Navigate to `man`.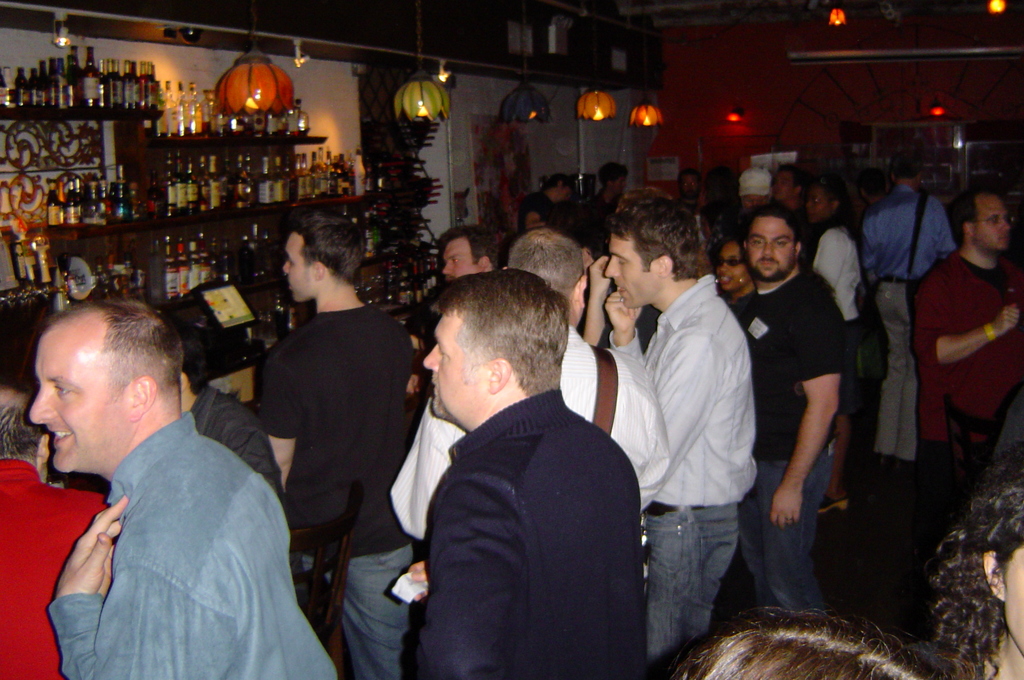
Navigation target: box=[439, 219, 495, 277].
